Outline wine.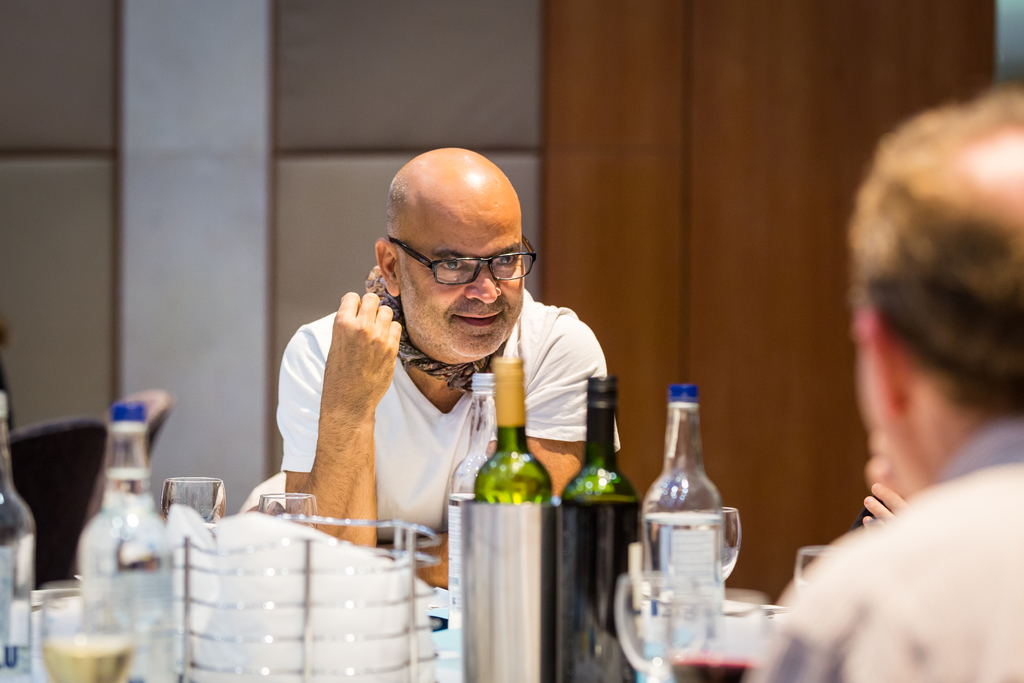
Outline: bbox=(564, 370, 642, 503).
